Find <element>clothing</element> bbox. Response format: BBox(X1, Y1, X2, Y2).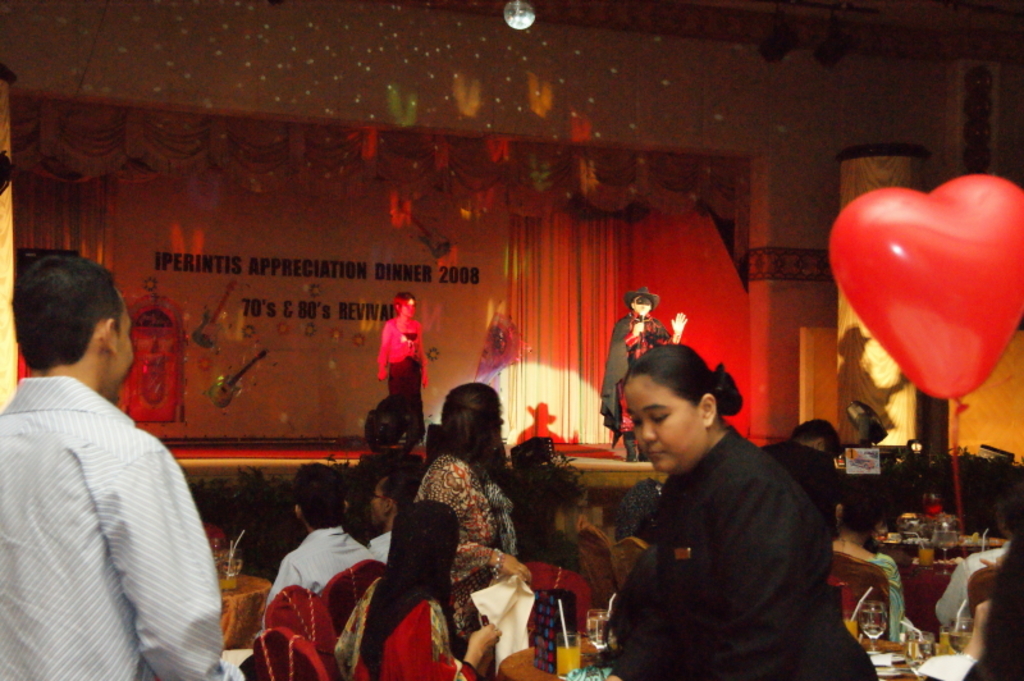
BBox(384, 355, 425, 444).
